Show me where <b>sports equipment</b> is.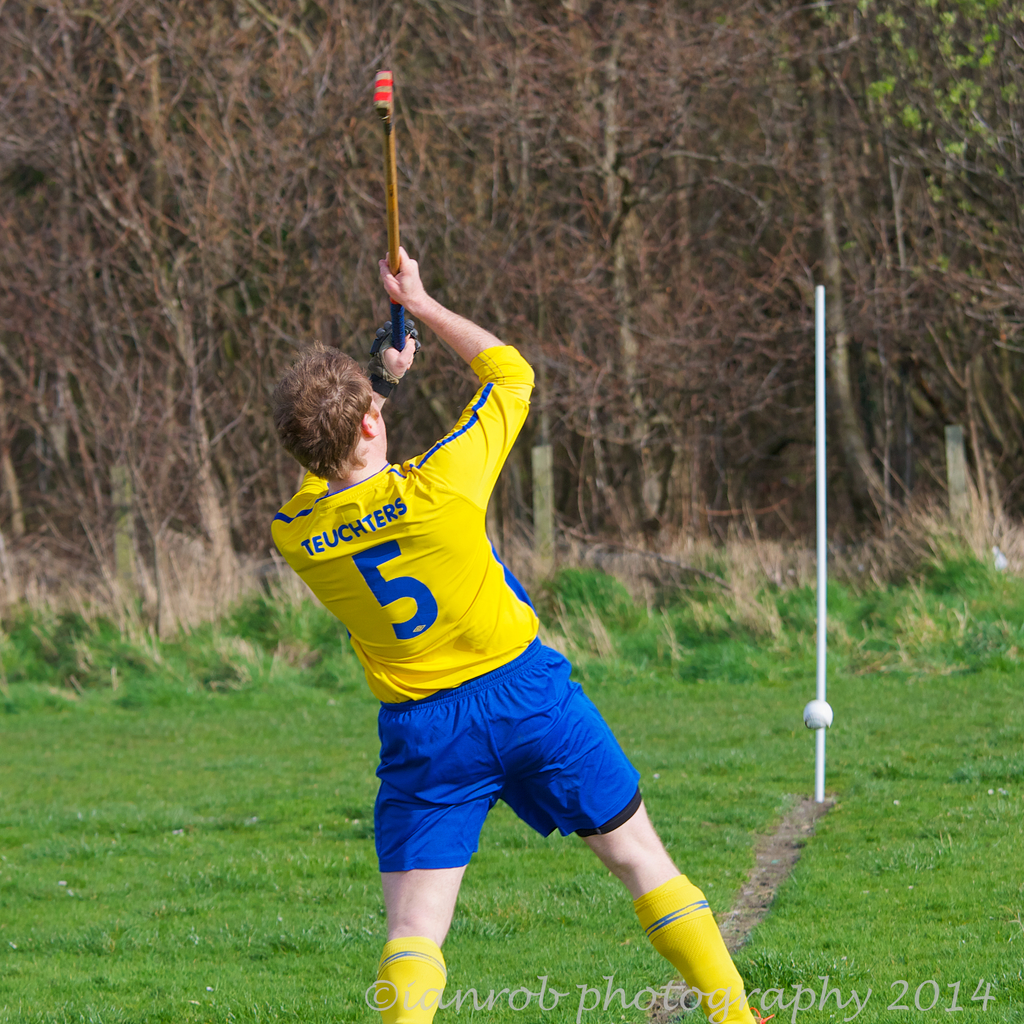
<b>sports equipment</b> is at left=363, top=312, right=424, bottom=404.
